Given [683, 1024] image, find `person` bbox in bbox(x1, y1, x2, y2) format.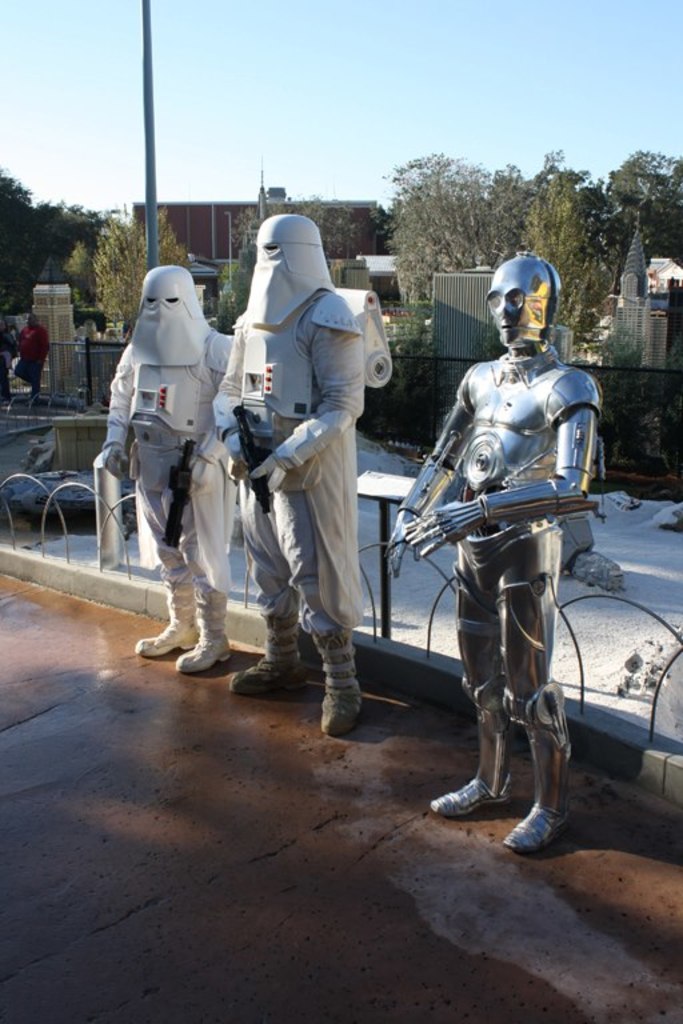
bbox(89, 265, 252, 681).
